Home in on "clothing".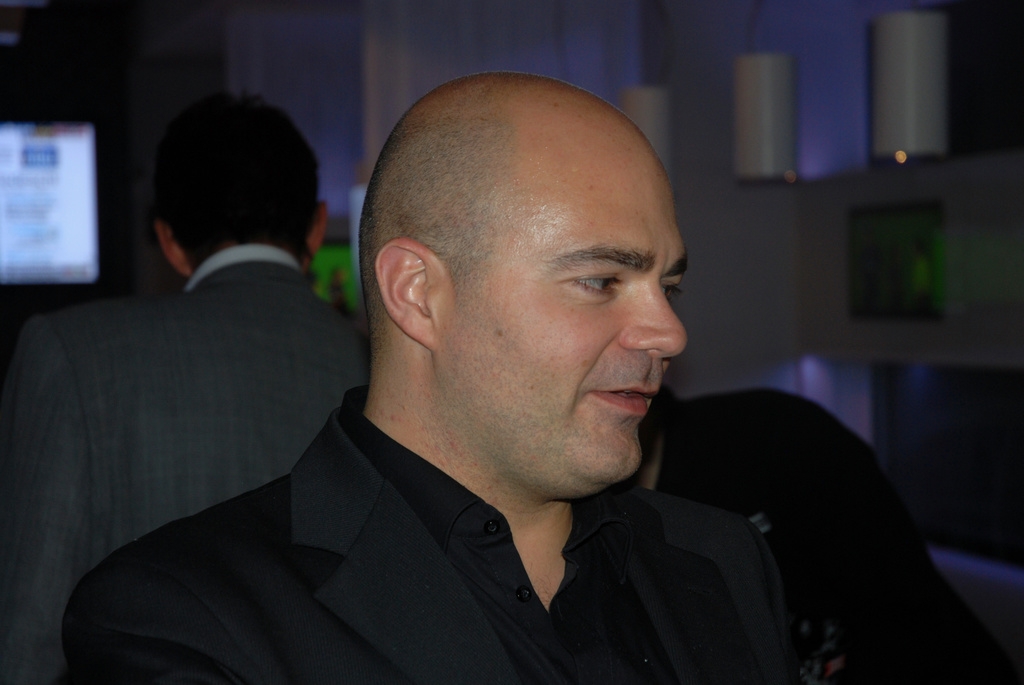
Homed in at bbox=[0, 248, 376, 684].
